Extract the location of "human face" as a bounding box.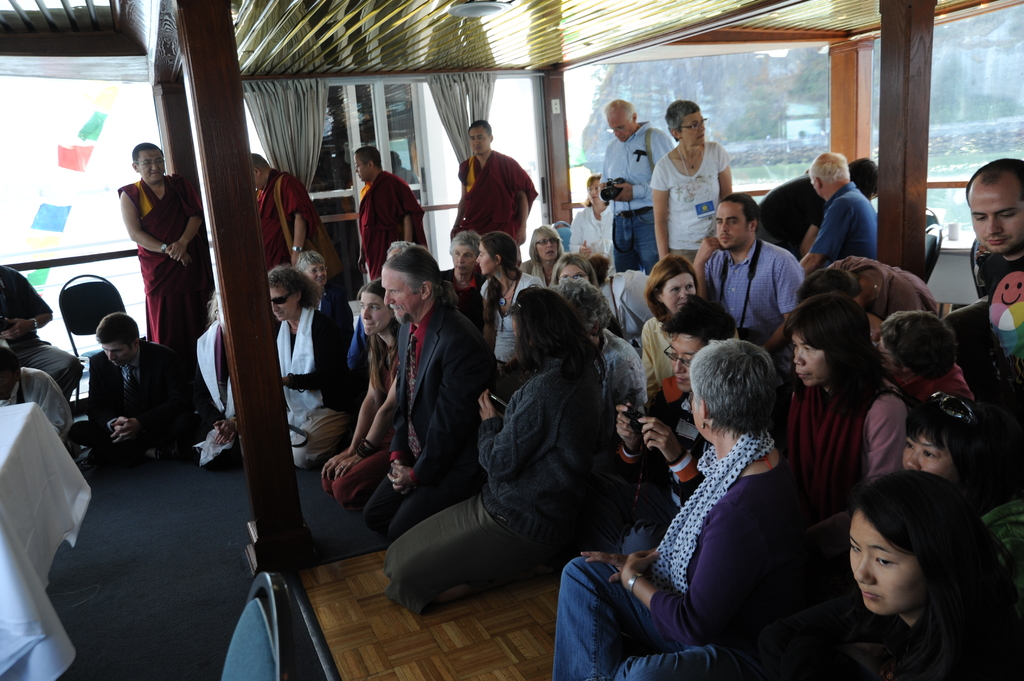
(x1=383, y1=269, x2=422, y2=328).
